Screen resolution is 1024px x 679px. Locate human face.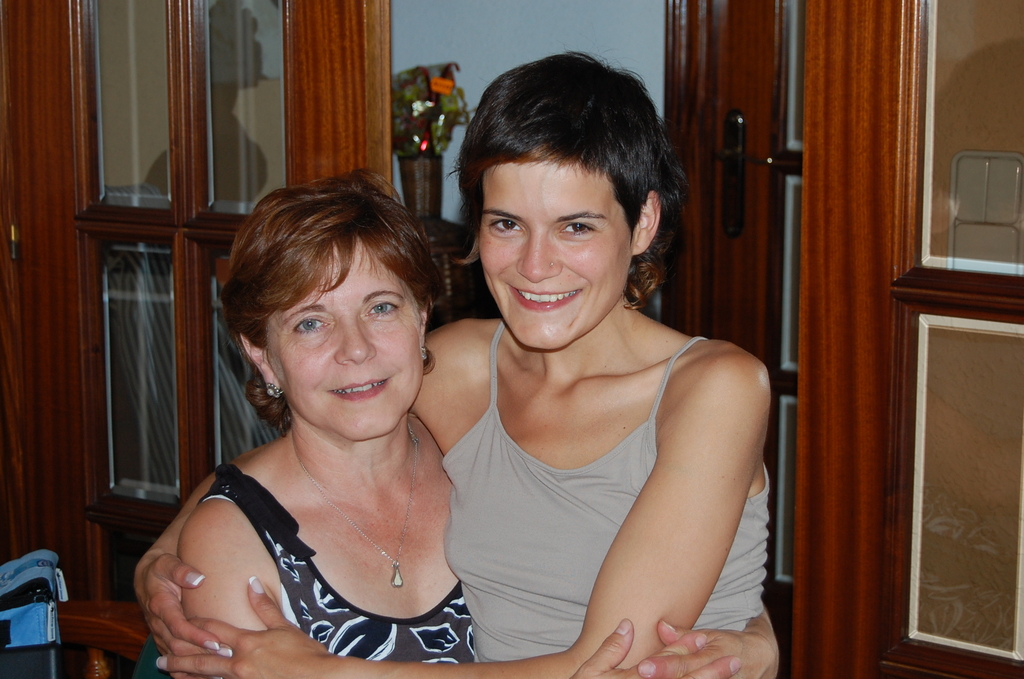
(268, 238, 426, 439).
